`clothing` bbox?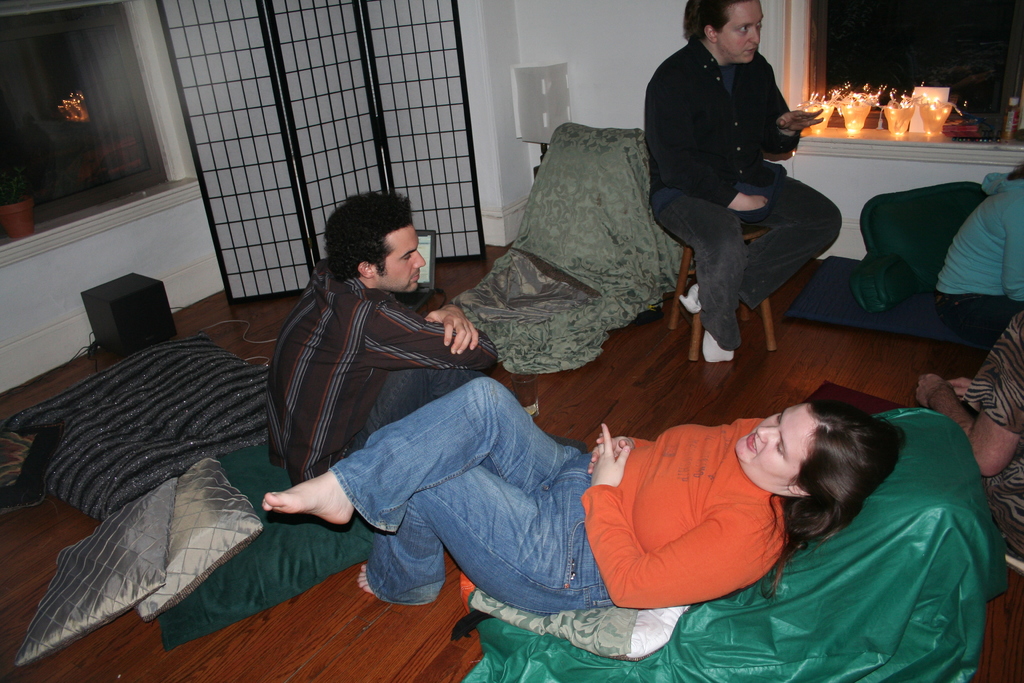
locate(333, 369, 792, 619)
